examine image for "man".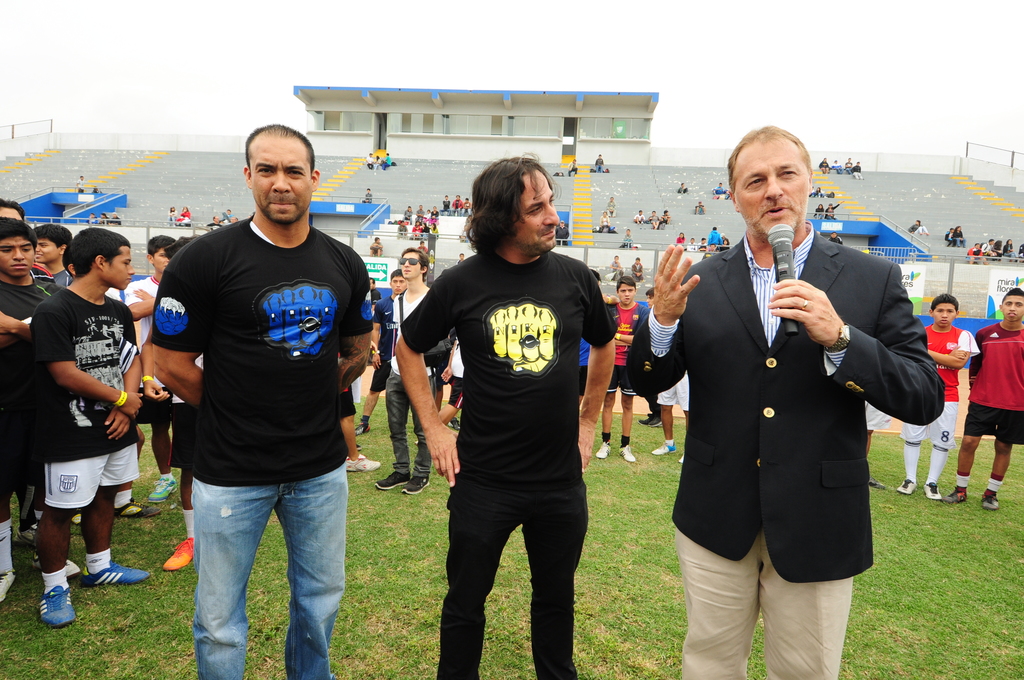
Examination result: region(980, 237, 997, 259).
